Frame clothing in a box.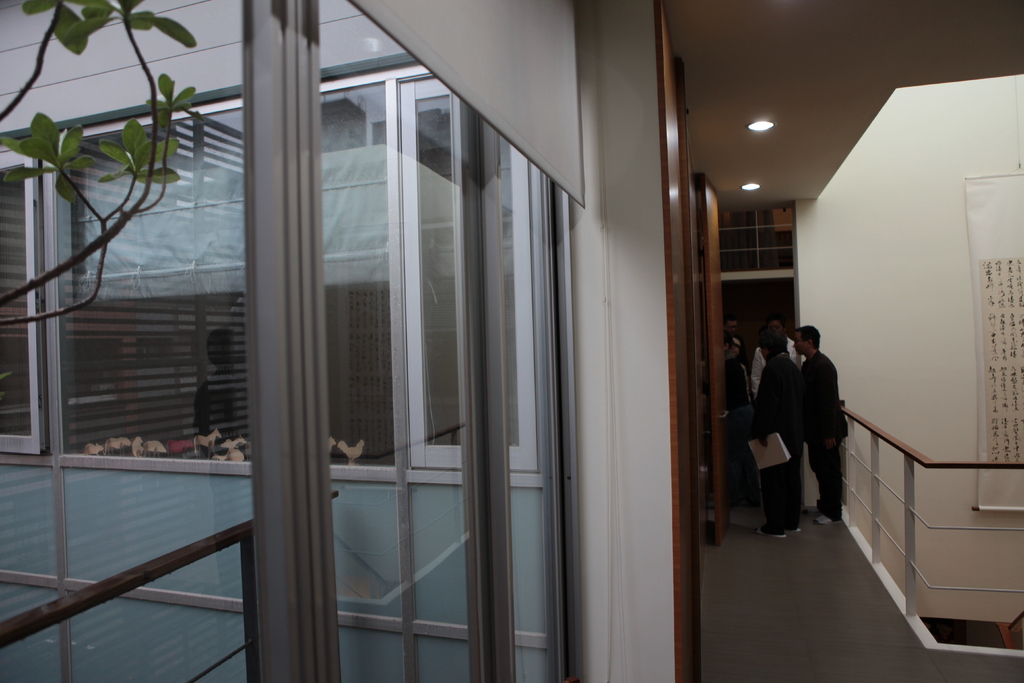
729 338 762 404.
